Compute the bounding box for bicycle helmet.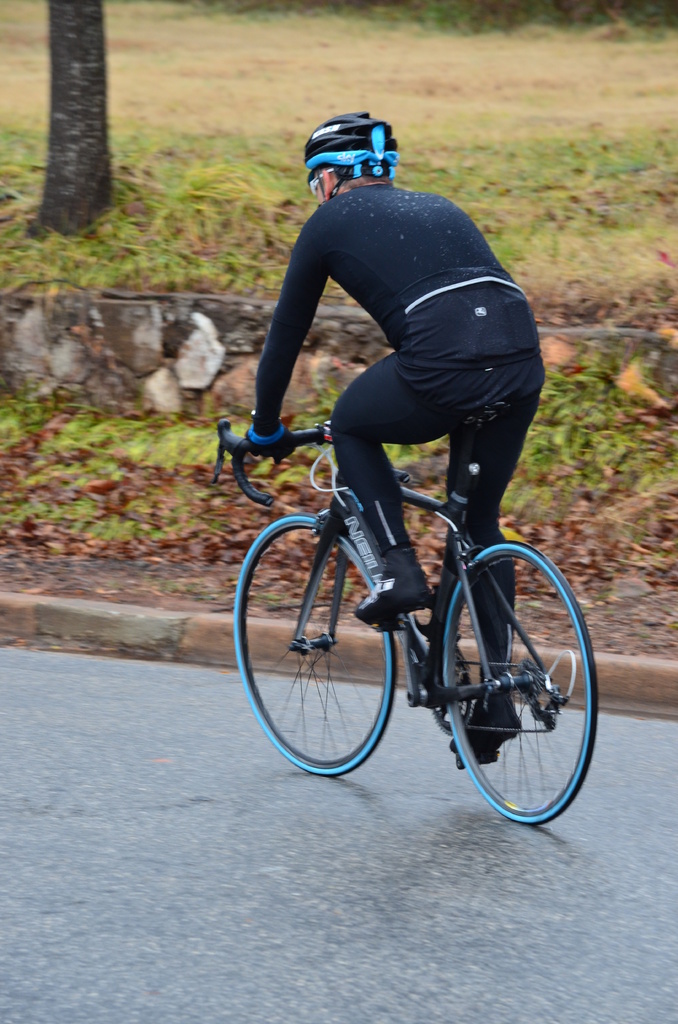
<bbox>305, 108, 398, 171</bbox>.
